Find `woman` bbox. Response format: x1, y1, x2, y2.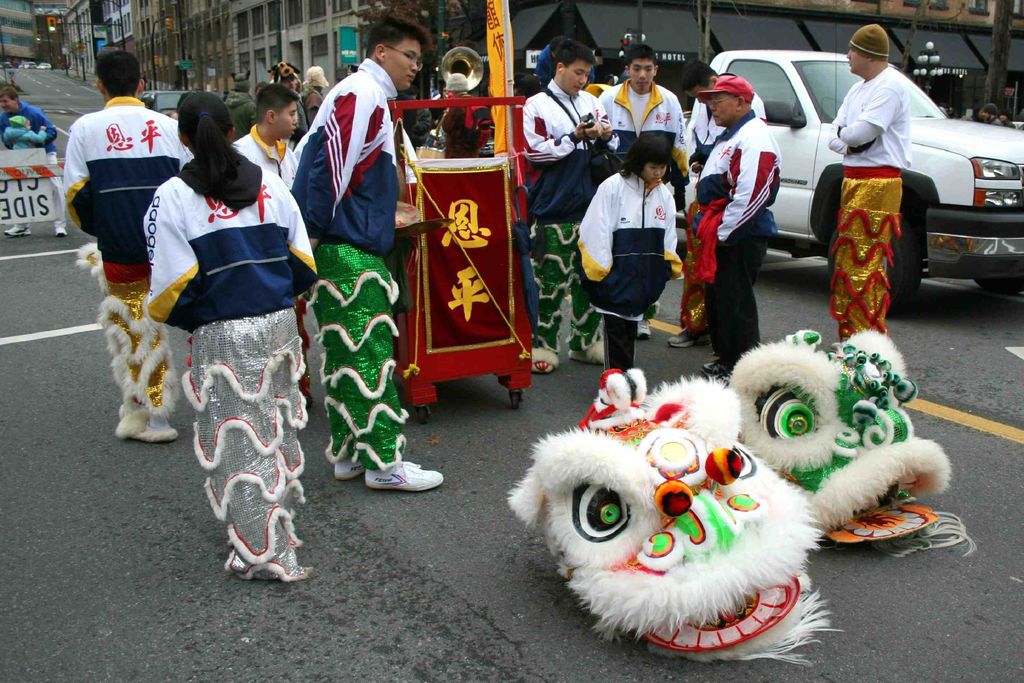
139, 97, 310, 583.
